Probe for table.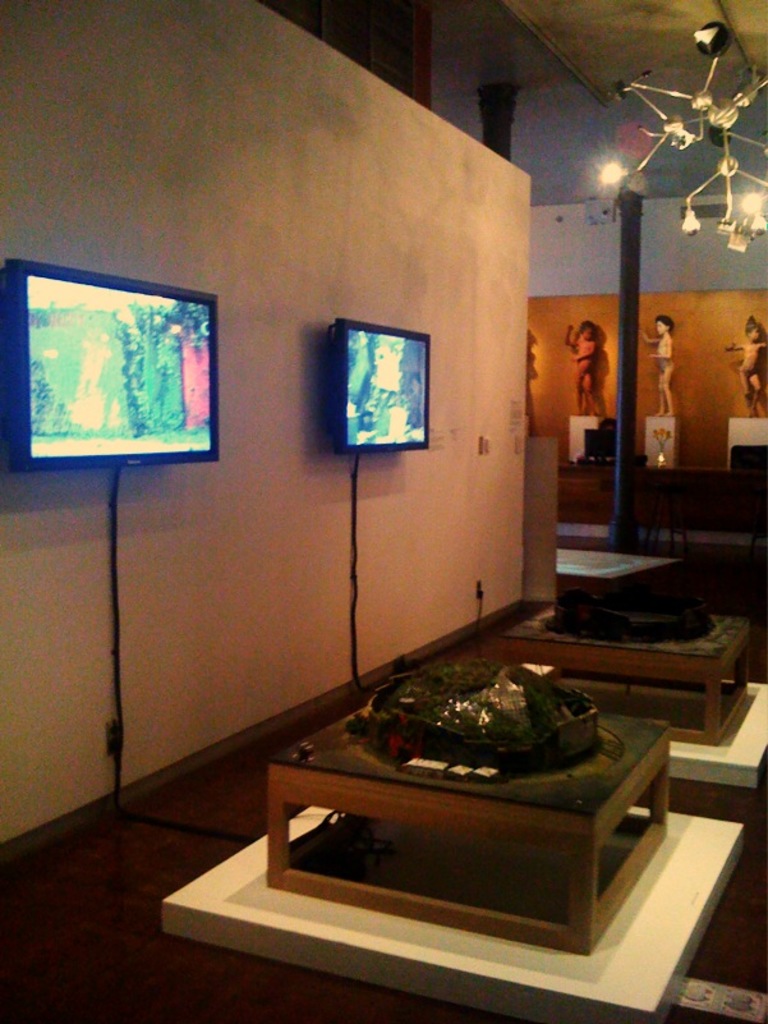
Probe result: box=[173, 661, 668, 991].
